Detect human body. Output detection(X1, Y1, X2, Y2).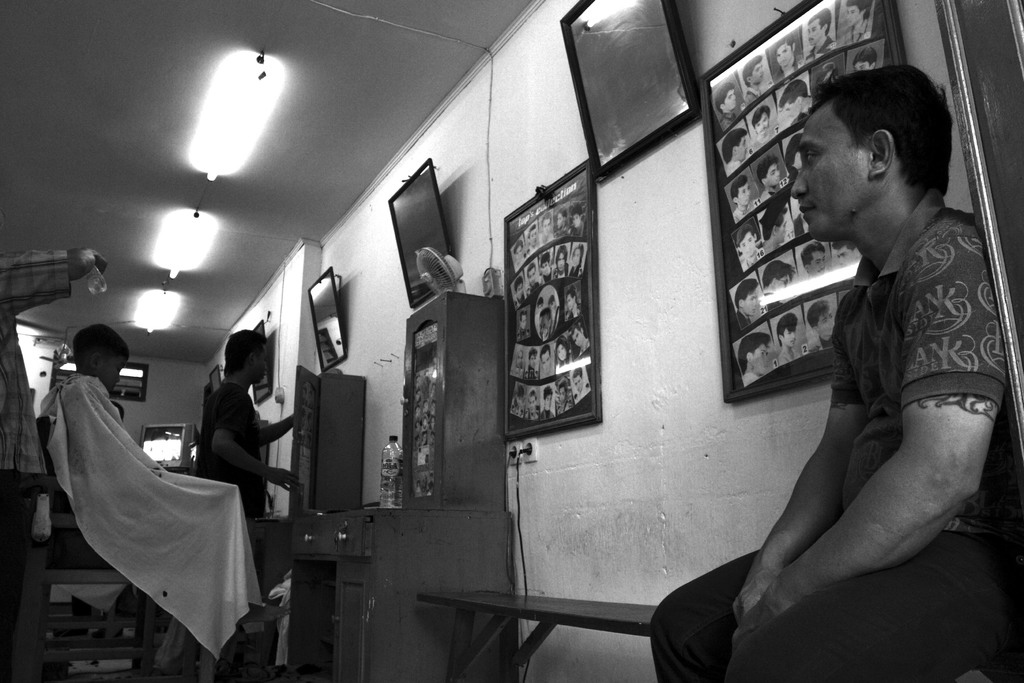
detection(746, 57, 765, 104).
